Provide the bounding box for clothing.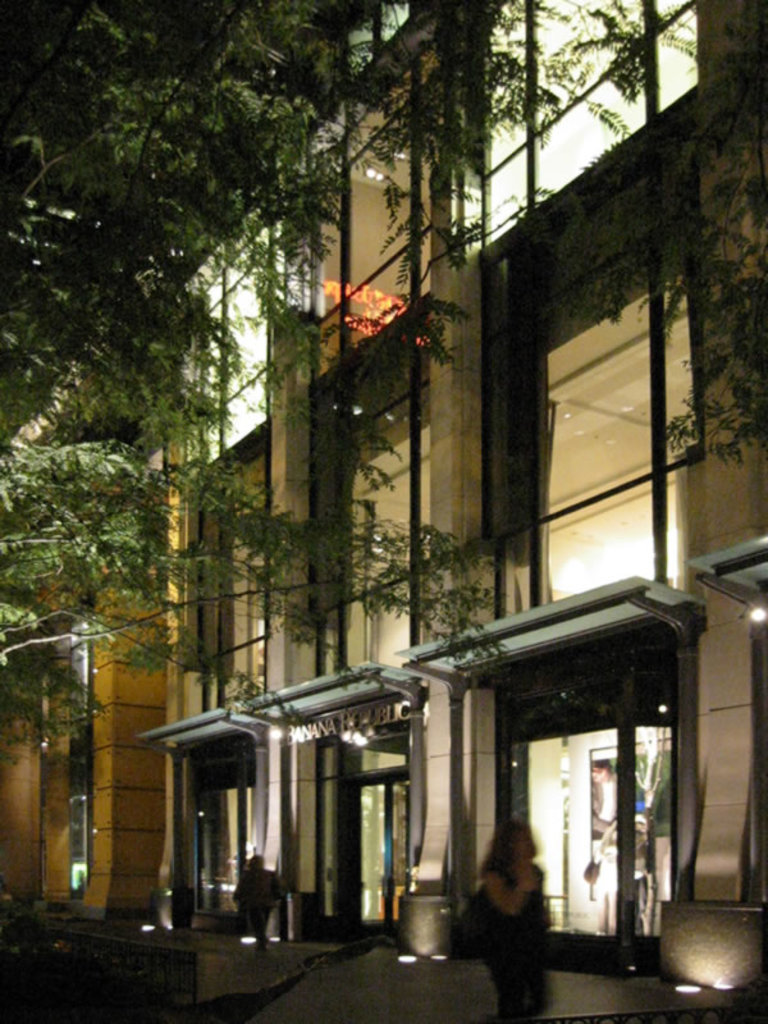
x1=456 y1=823 x2=556 y2=1021.
